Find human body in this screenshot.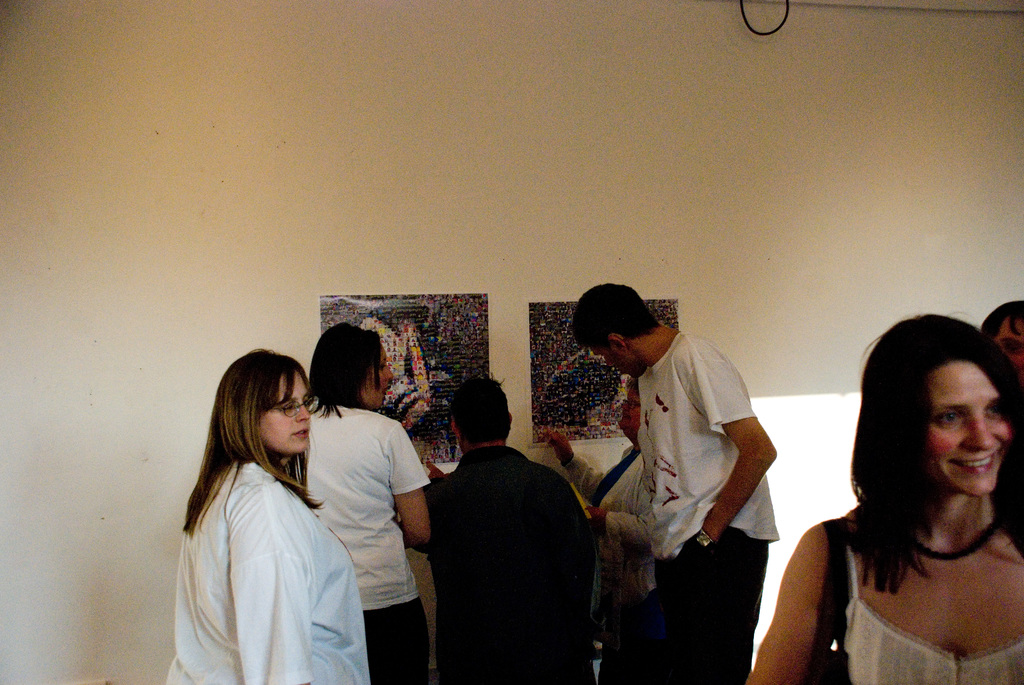
The bounding box for human body is <box>288,322,430,684</box>.
